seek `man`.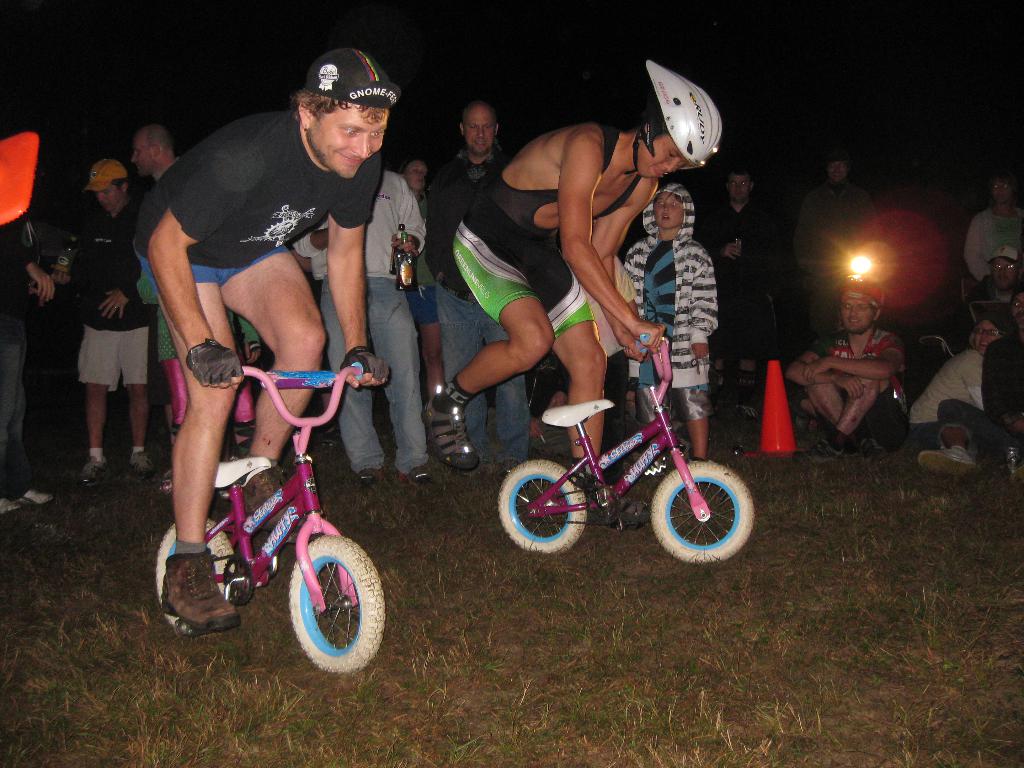
x1=136, y1=52, x2=407, y2=631.
